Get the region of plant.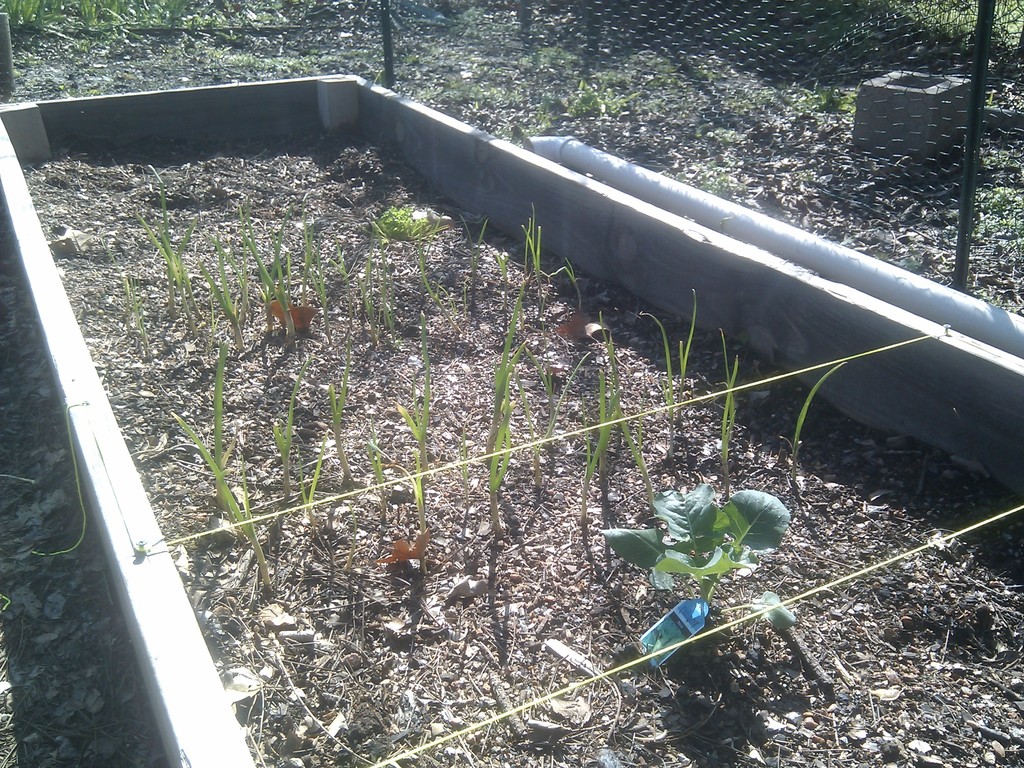
<bbox>230, 203, 303, 347</bbox>.
